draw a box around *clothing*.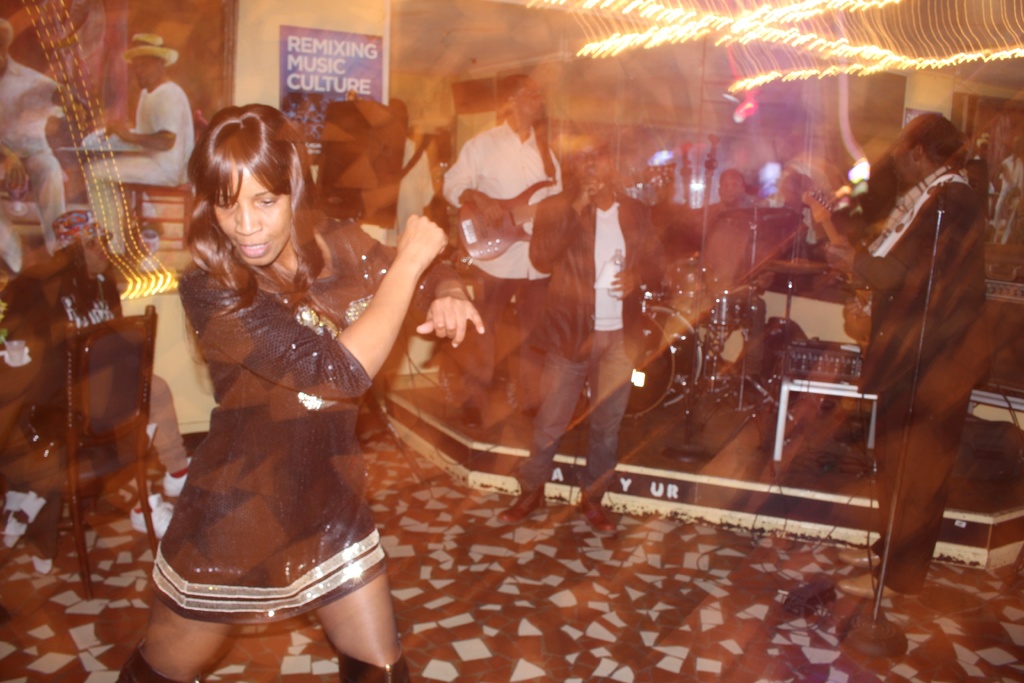
BBox(93, 81, 192, 253).
